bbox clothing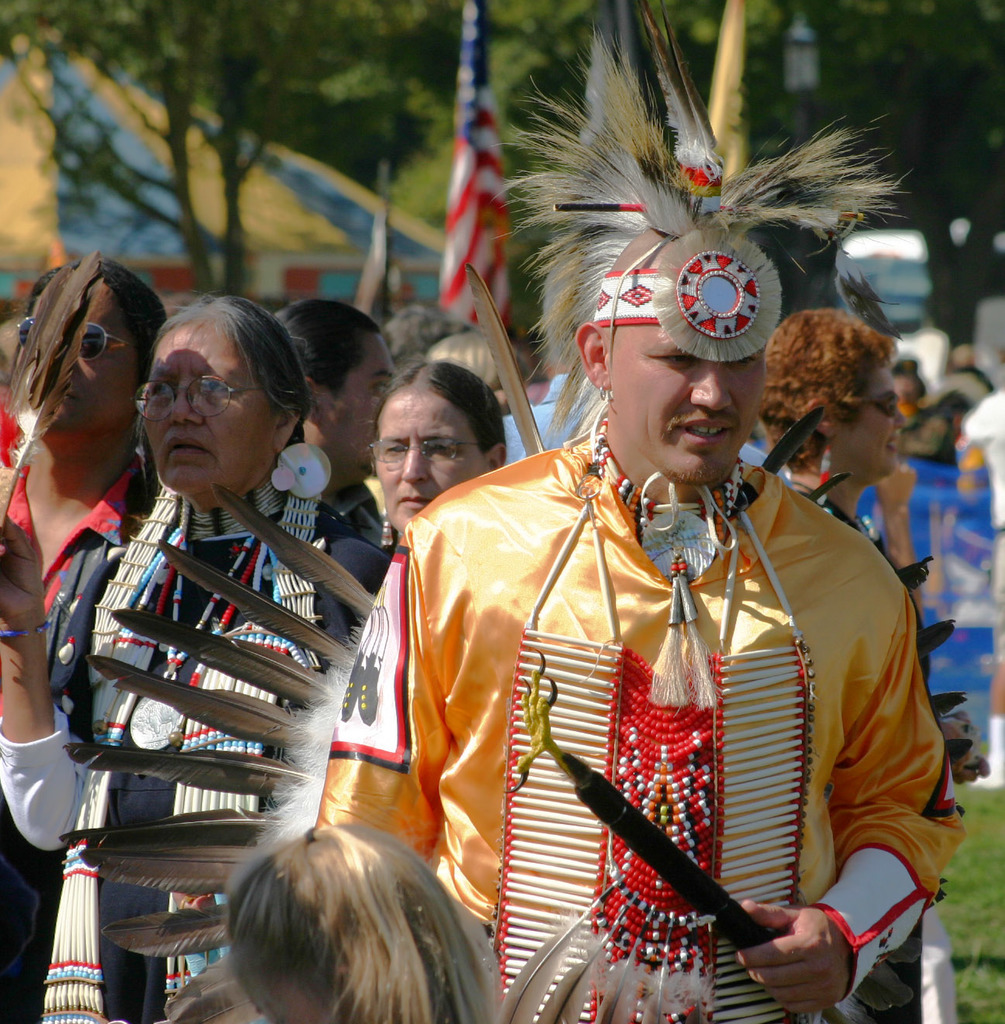
[0,459,153,624]
